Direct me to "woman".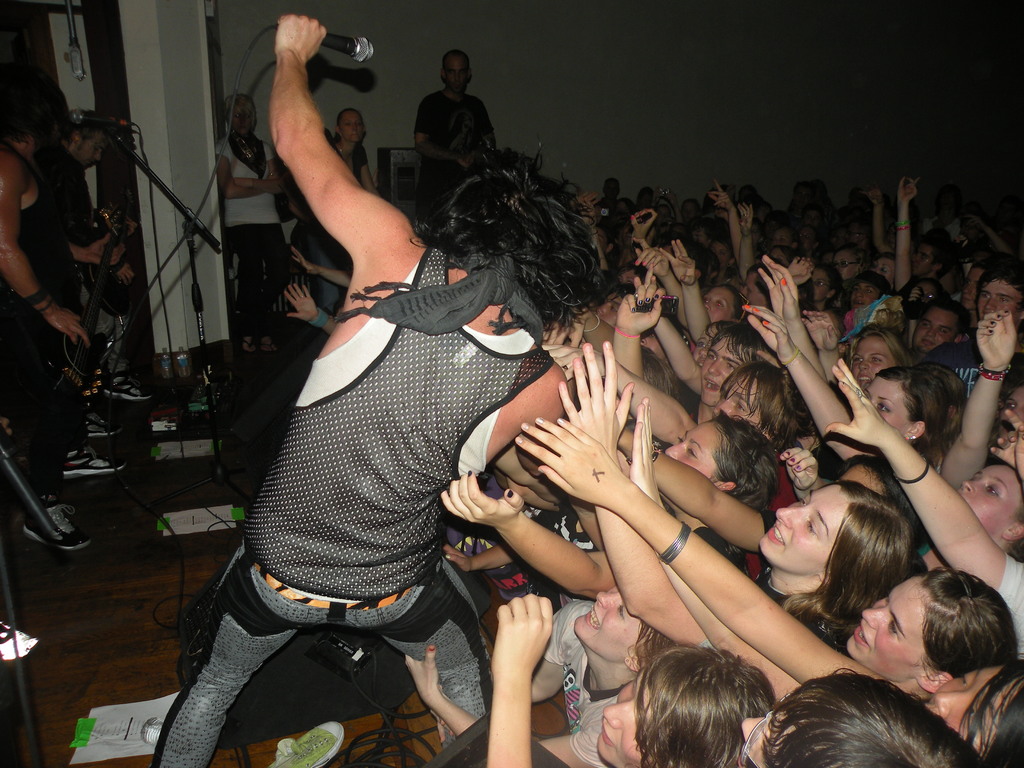
Direction: [x1=547, y1=383, x2=937, y2=651].
